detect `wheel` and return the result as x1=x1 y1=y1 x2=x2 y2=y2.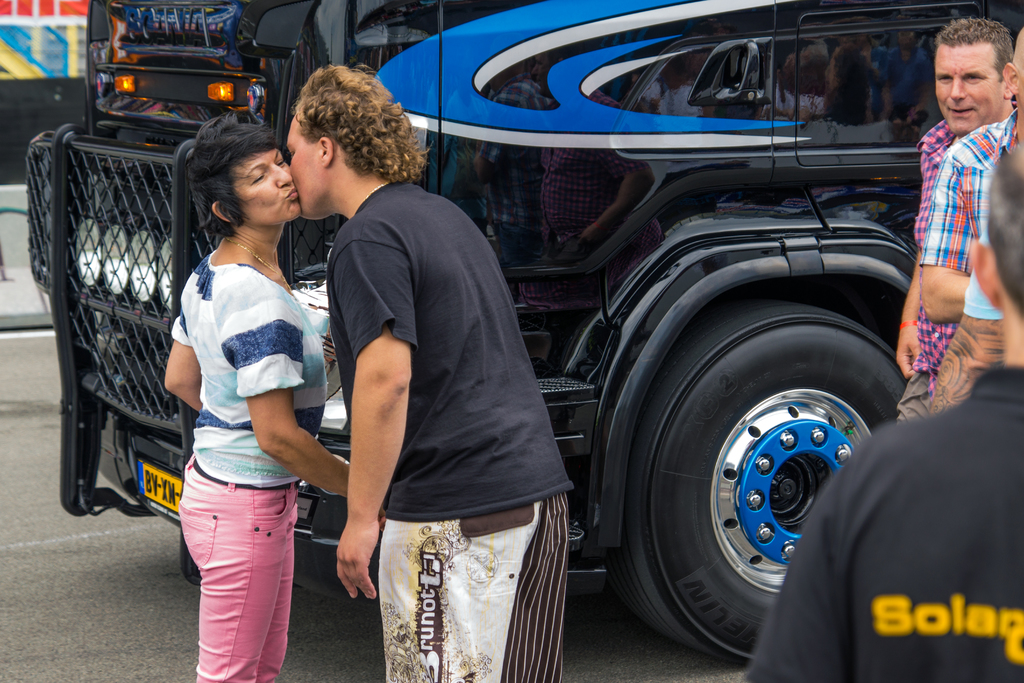
x1=605 y1=272 x2=900 y2=659.
